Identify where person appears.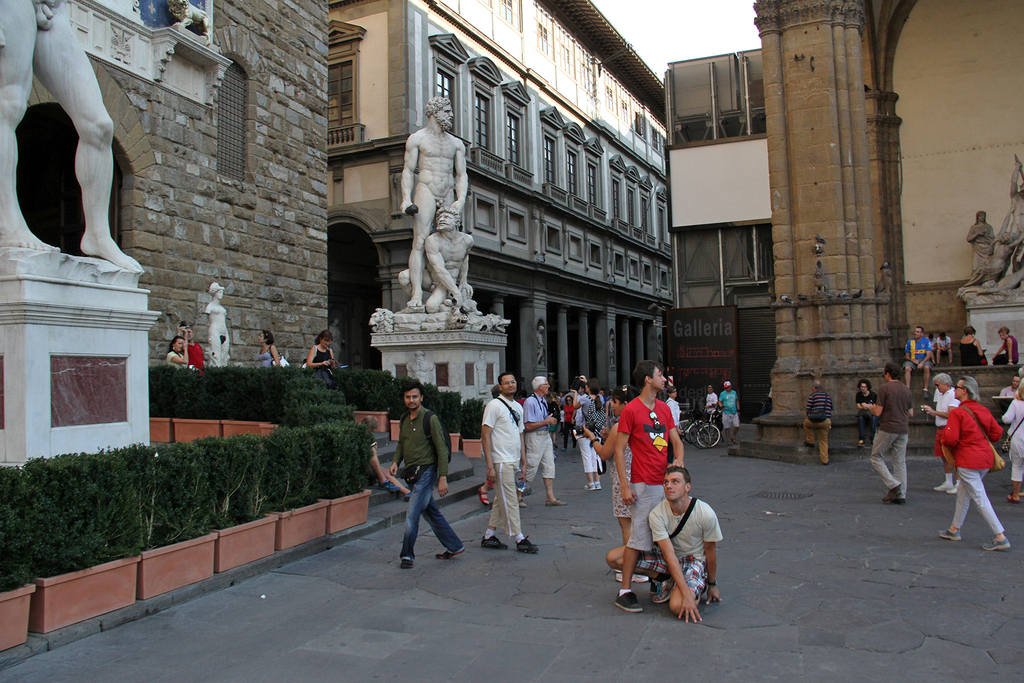
Appears at <bbox>1006, 373, 1023, 504</bbox>.
